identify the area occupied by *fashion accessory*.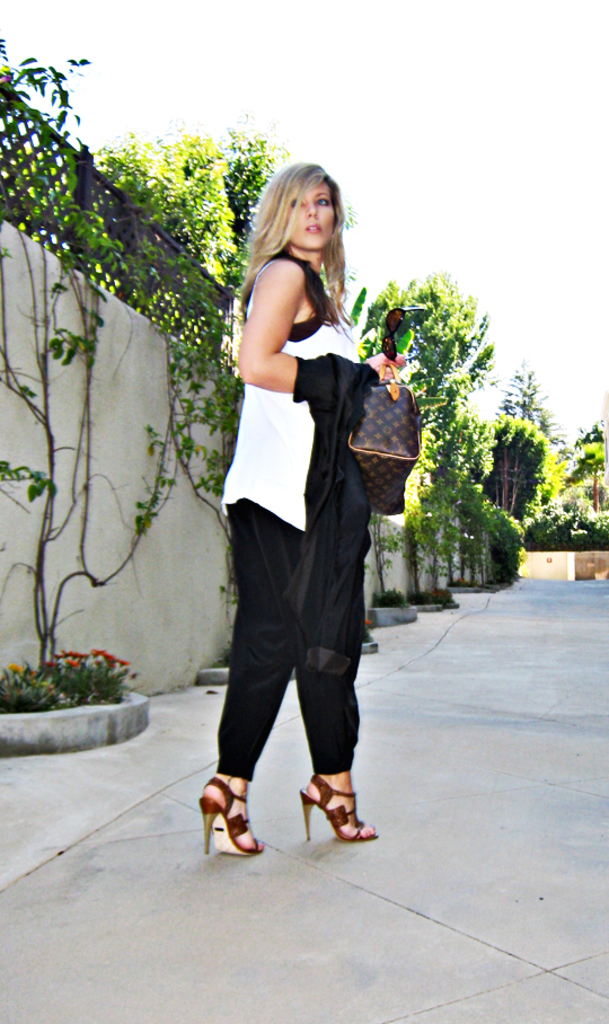
Area: detection(200, 776, 268, 856).
